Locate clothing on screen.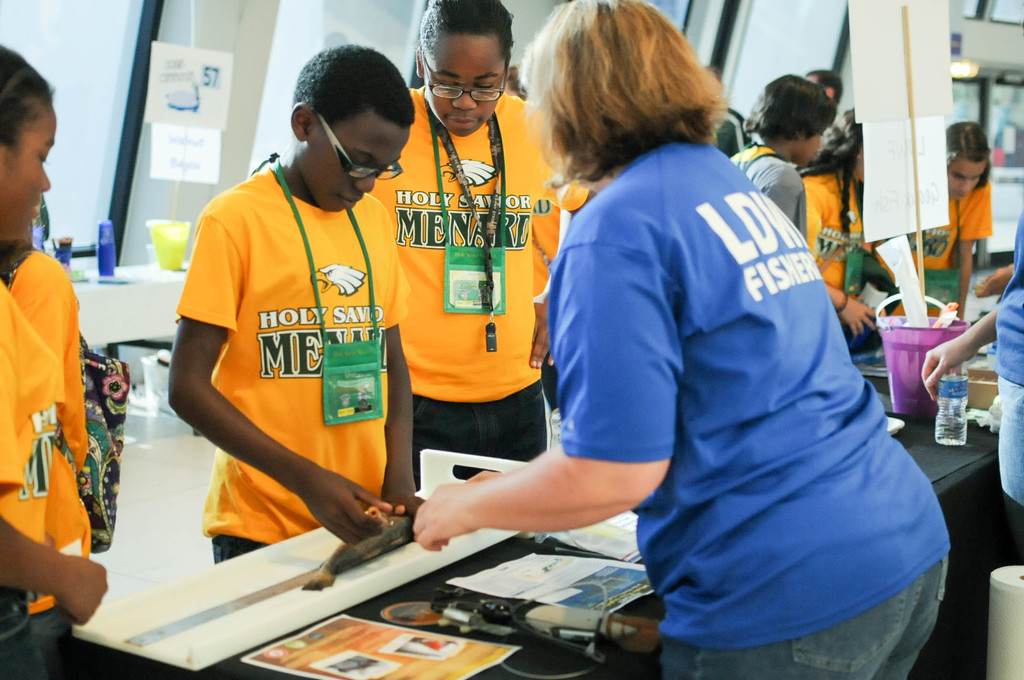
On screen at (left=891, top=184, right=993, bottom=323).
